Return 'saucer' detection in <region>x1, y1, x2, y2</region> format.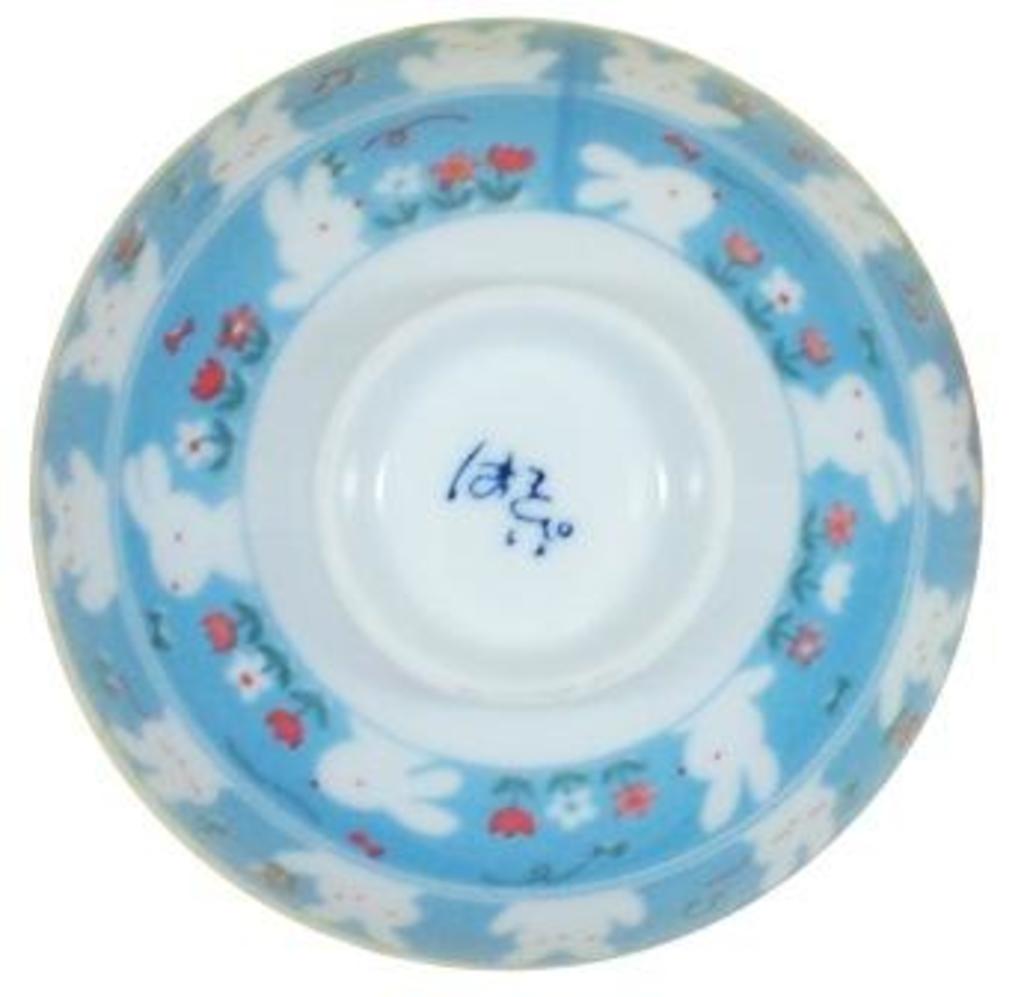
<region>24, 0, 979, 996</region>.
